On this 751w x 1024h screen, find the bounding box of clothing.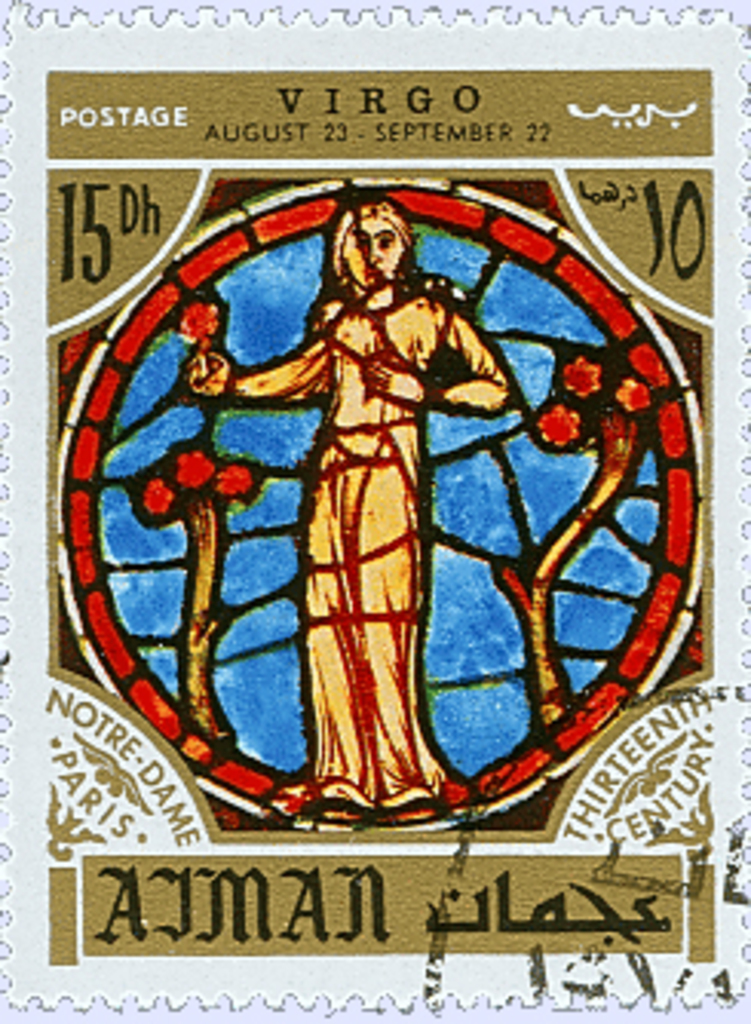
Bounding box: x1=175 y1=270 x2=638 y2=751.
